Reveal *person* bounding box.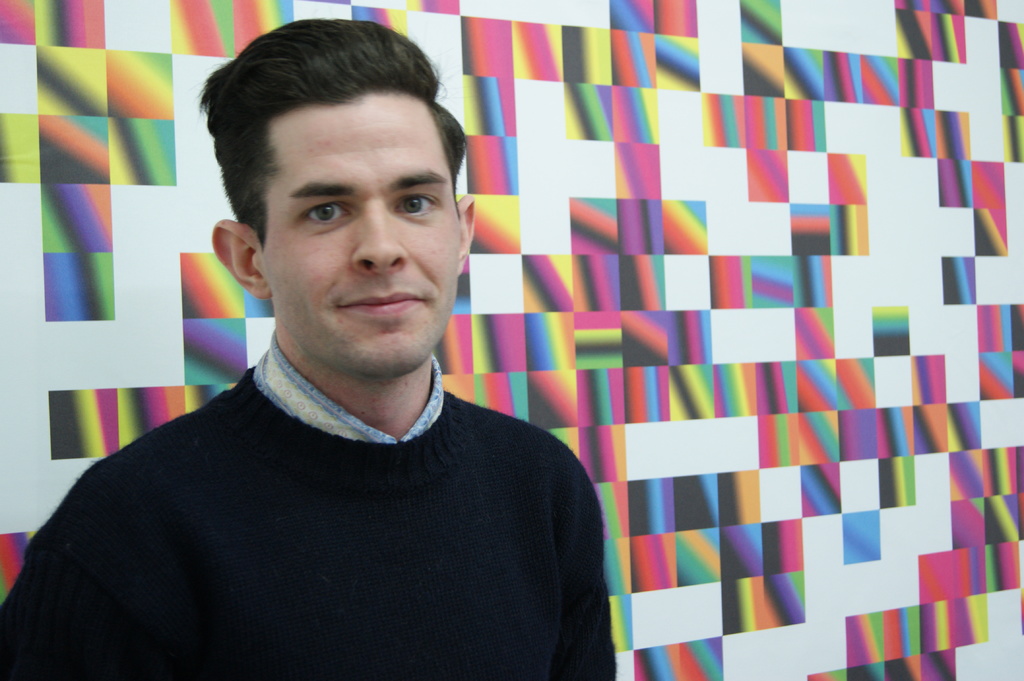
Revealed: bbox(0, 12, 619, 680).
